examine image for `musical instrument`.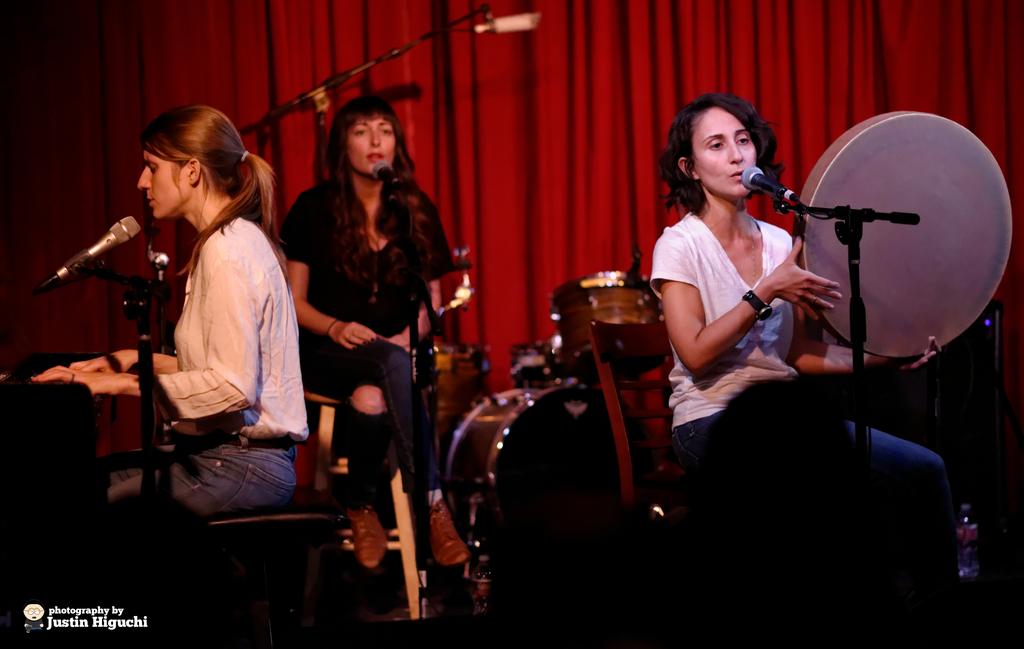
Examination result: [438,382,661,572].
